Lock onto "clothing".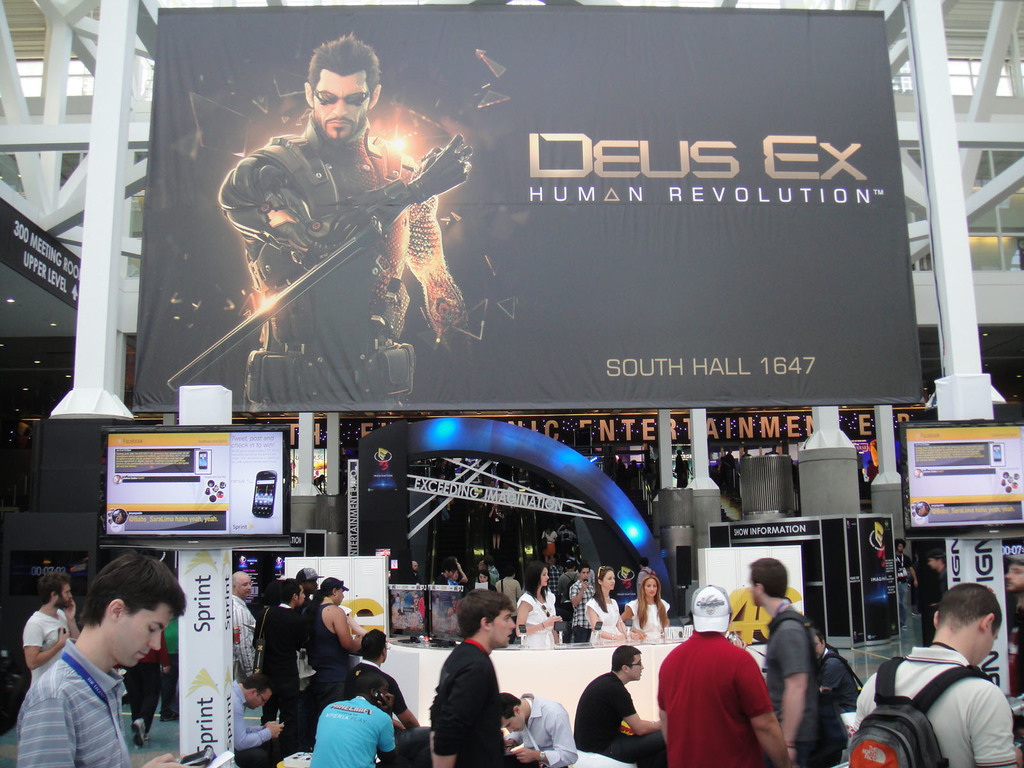
Locked: BBox(19, 641, 136, 767).
